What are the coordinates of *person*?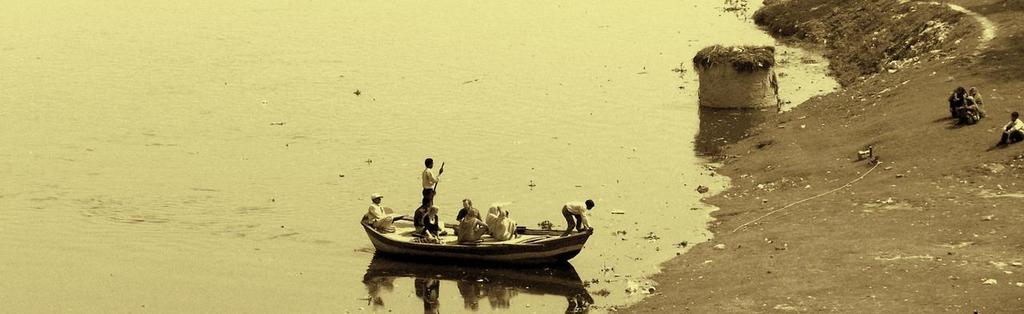
558 195 593 240.
